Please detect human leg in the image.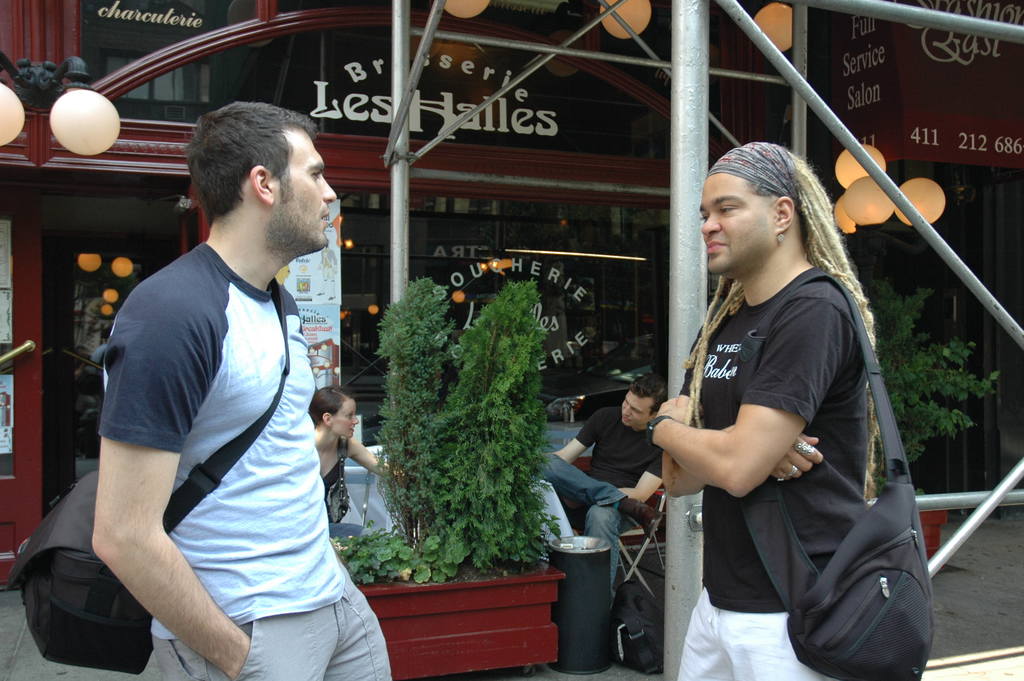
region(676, 582, 735, 680).
